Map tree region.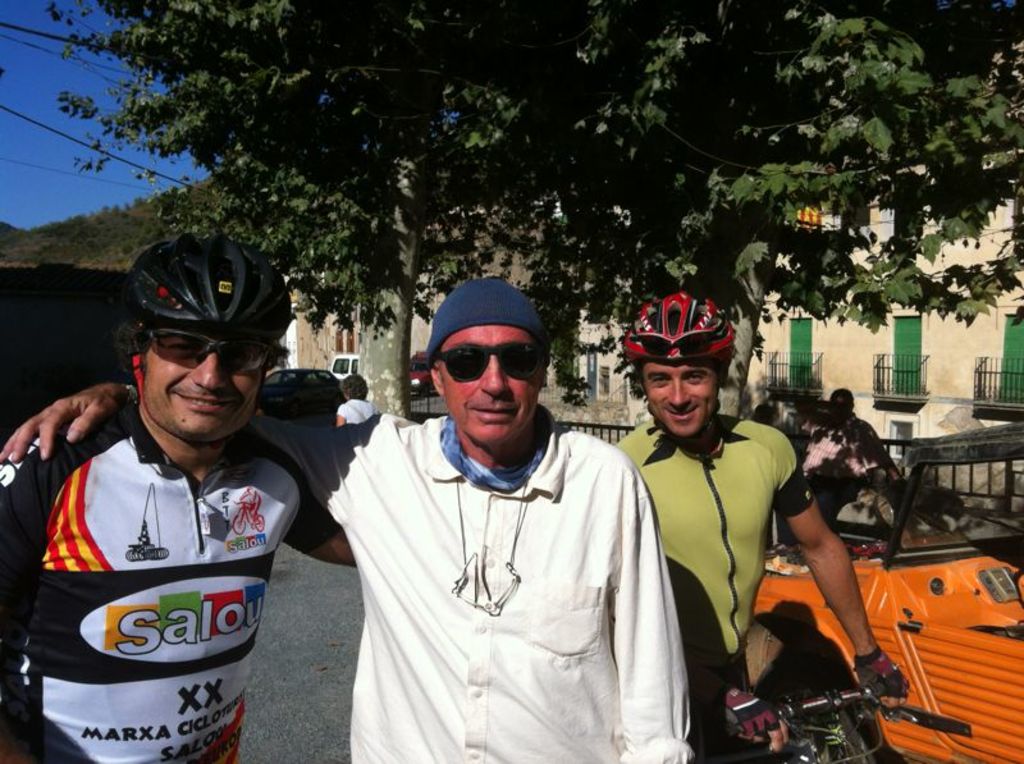
Mapped to detection(50, 0, 1023, 424).
